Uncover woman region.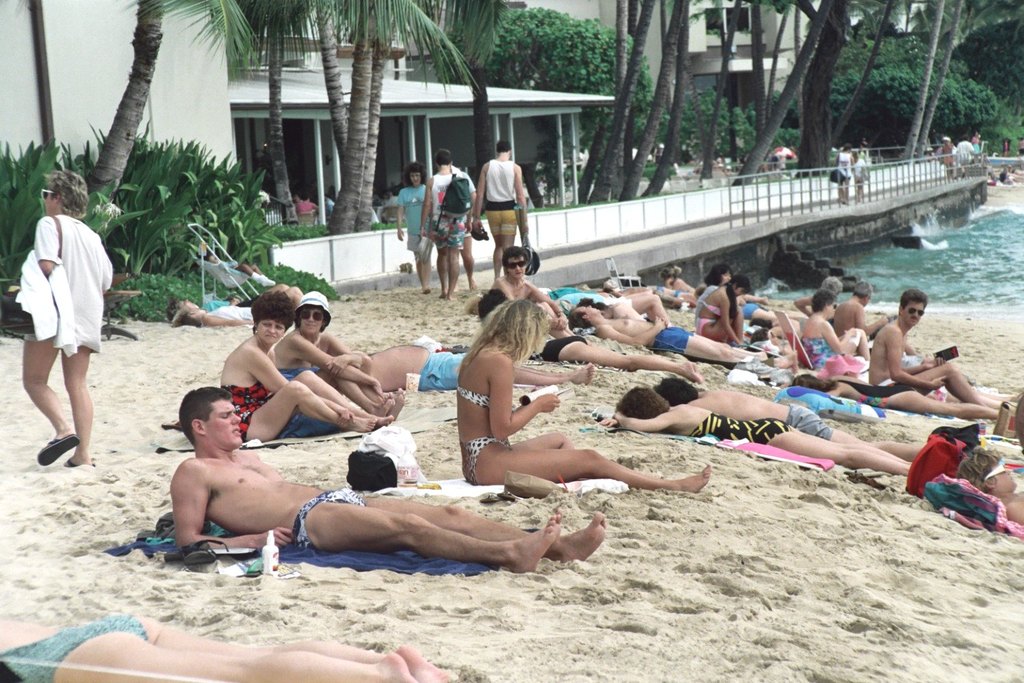
Uncovered: rect(832, 142, 857, 206).
